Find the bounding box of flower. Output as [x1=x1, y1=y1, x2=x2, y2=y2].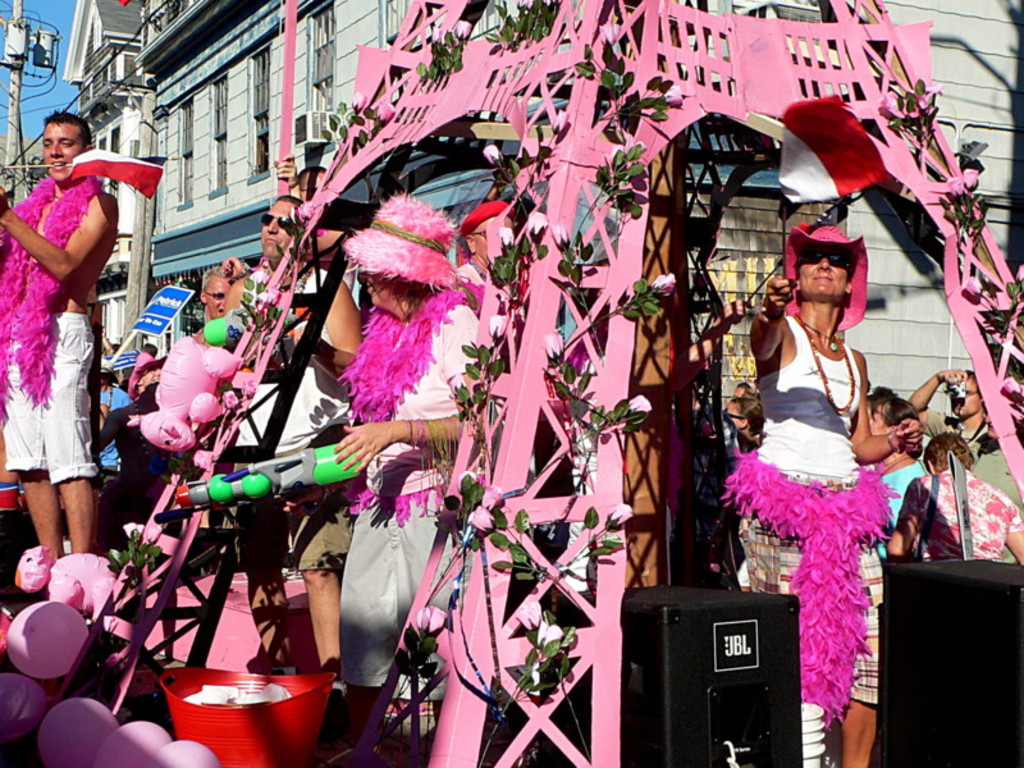
[x1=497, y1=225, x2=513, y2=247].
